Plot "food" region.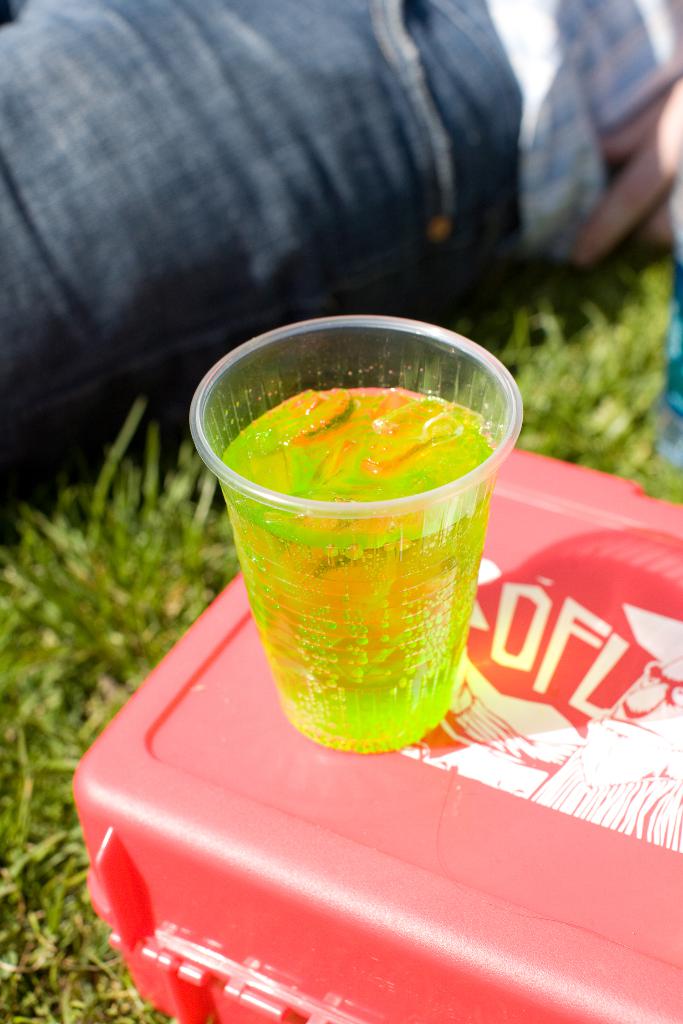
Plotted at <bbox>177, 330, 548, 783</bbox>.
